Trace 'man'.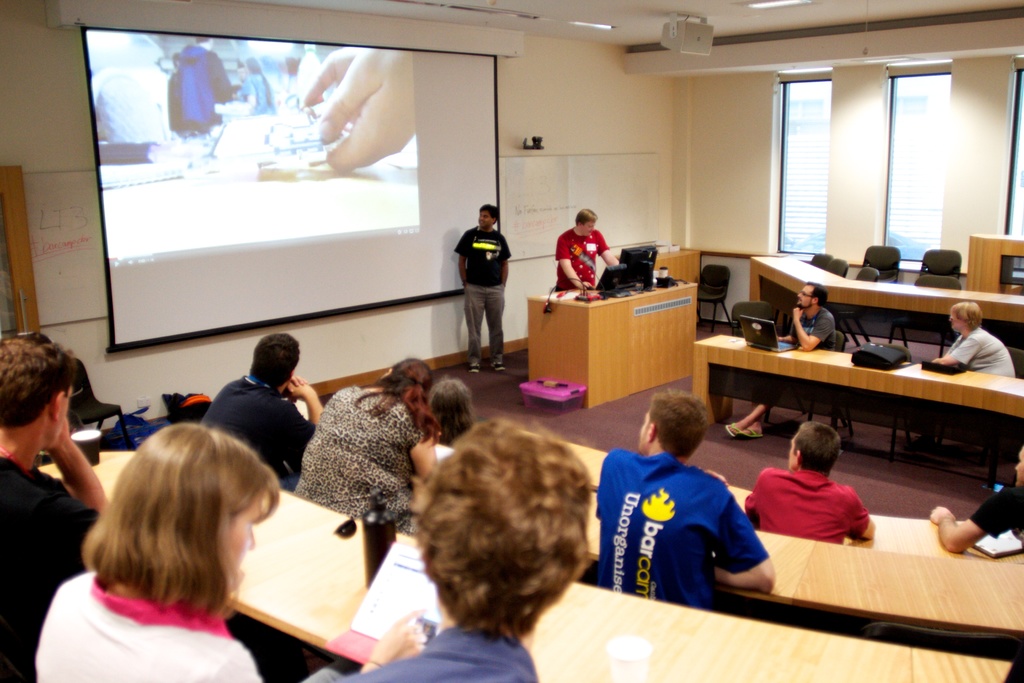
Traced to [454, 201, 515, 375].
